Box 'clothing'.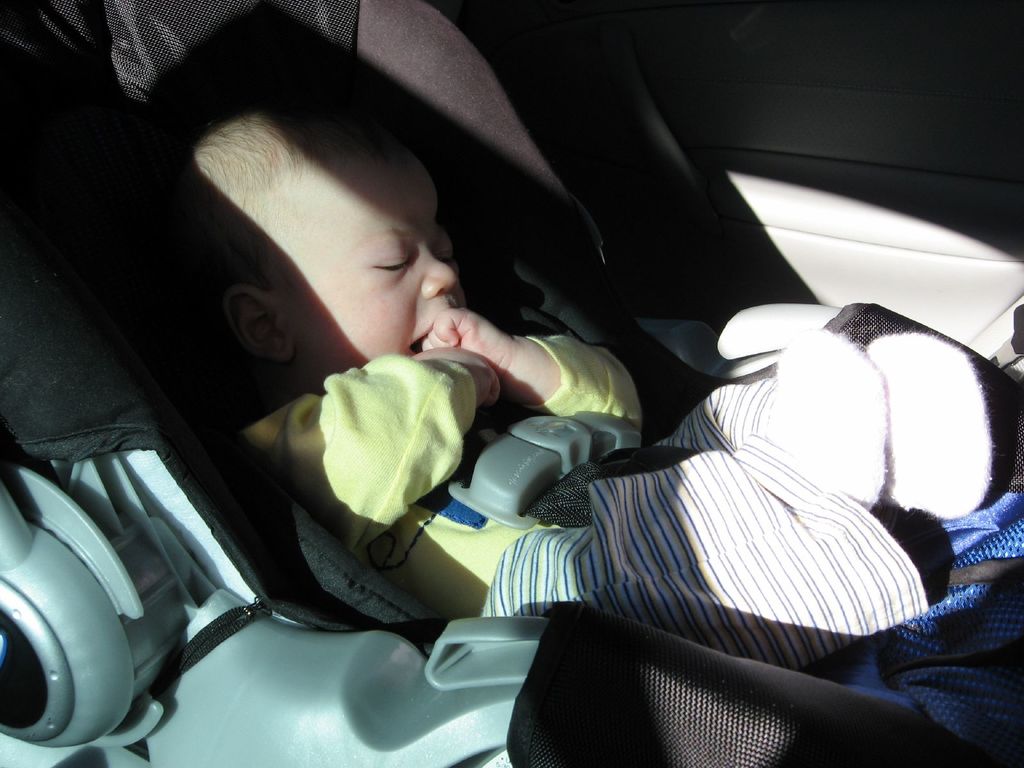
x1=243, y1=334, x2=927, y2=671.
